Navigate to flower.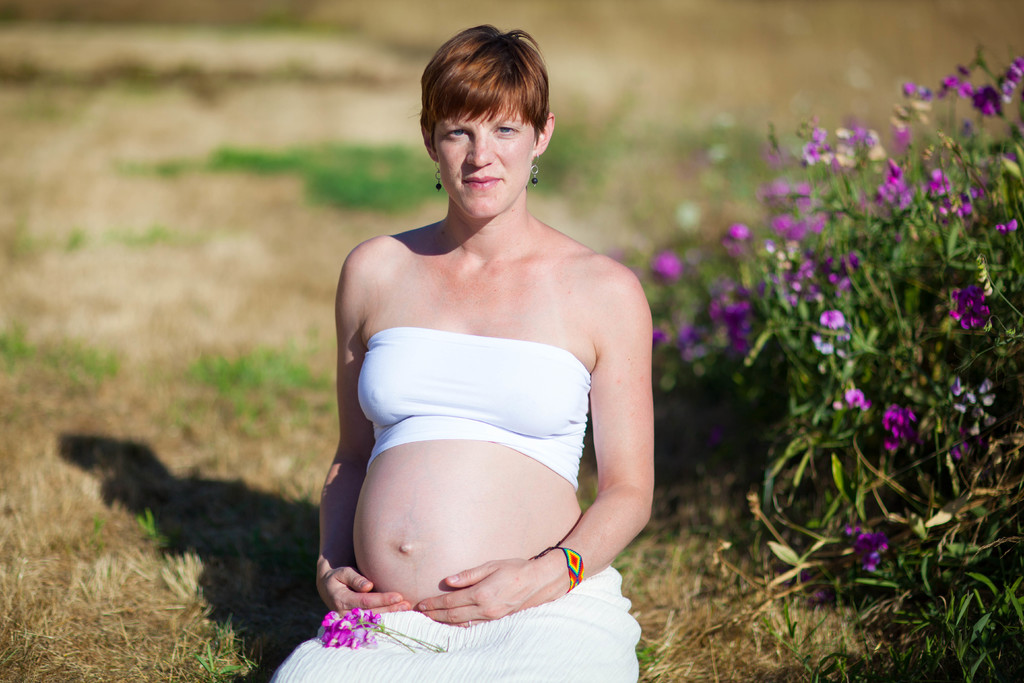
Navigation target: (x1=854, y1=523, x2=897, y2=566).
